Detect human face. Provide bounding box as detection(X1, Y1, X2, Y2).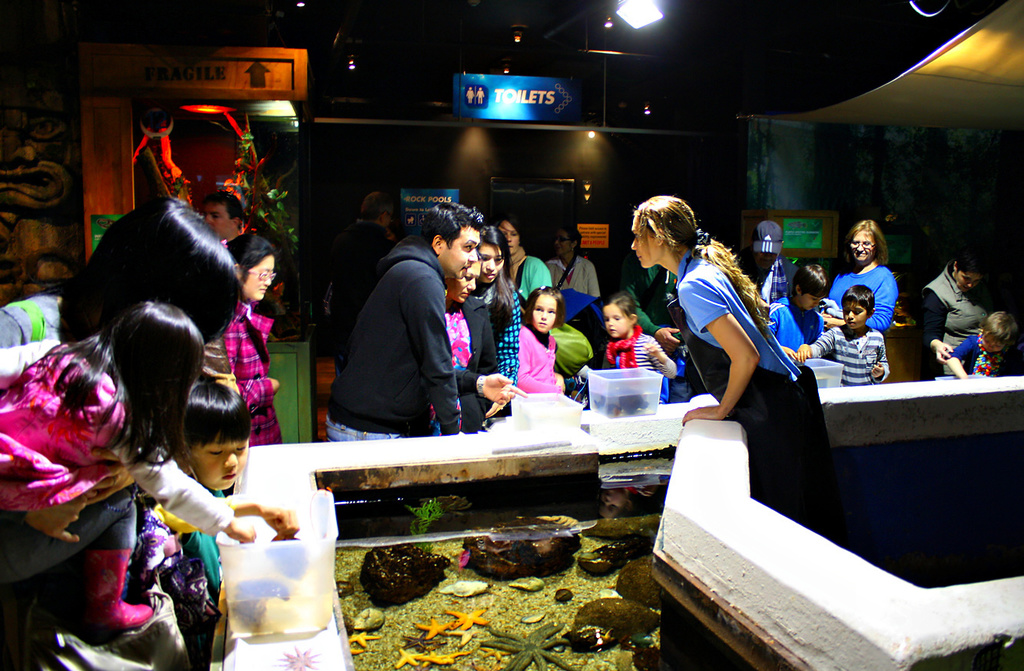
detection(244, 259, 274, 299).
